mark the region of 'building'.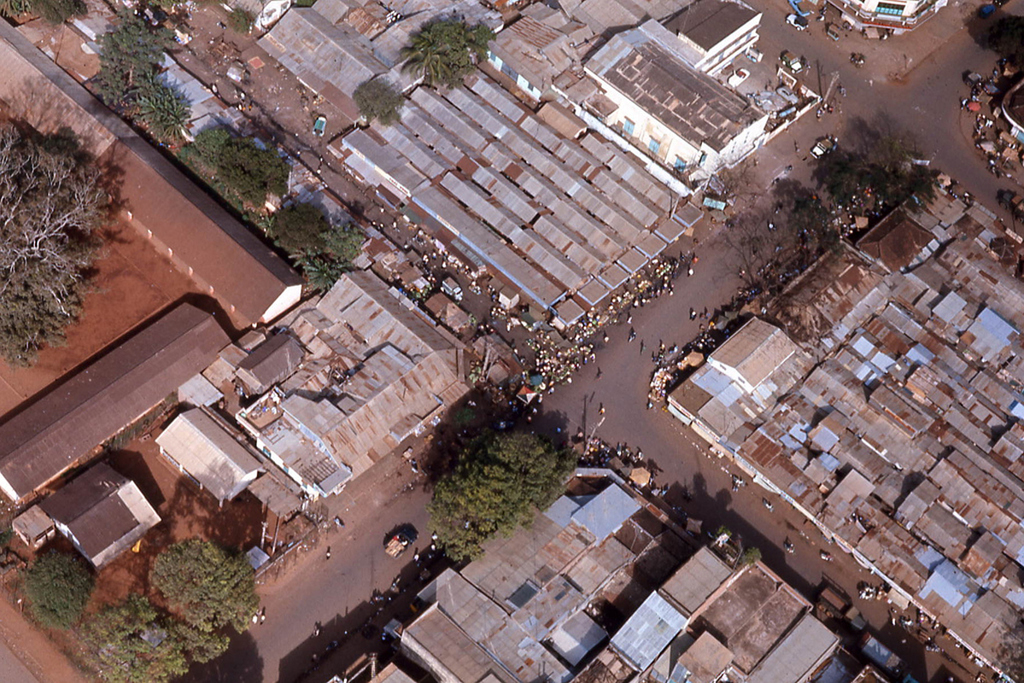
Region: (1002,79,1023,135).
